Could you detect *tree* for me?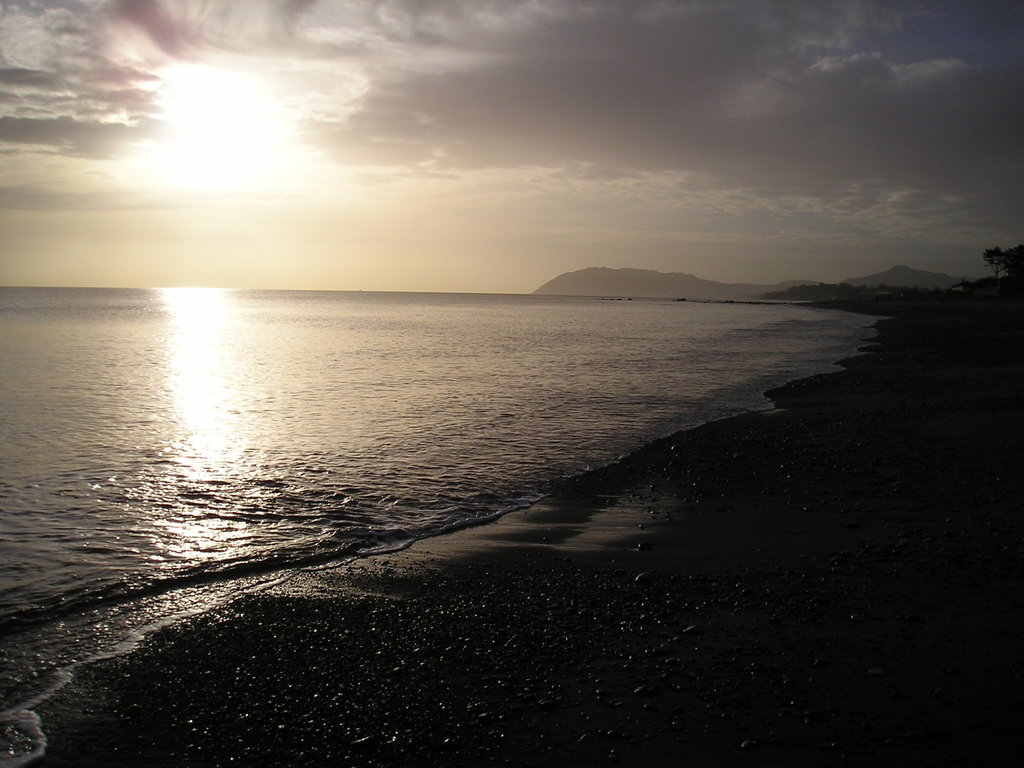
Detection result: bbox=[986, 241, 1023, 278].
